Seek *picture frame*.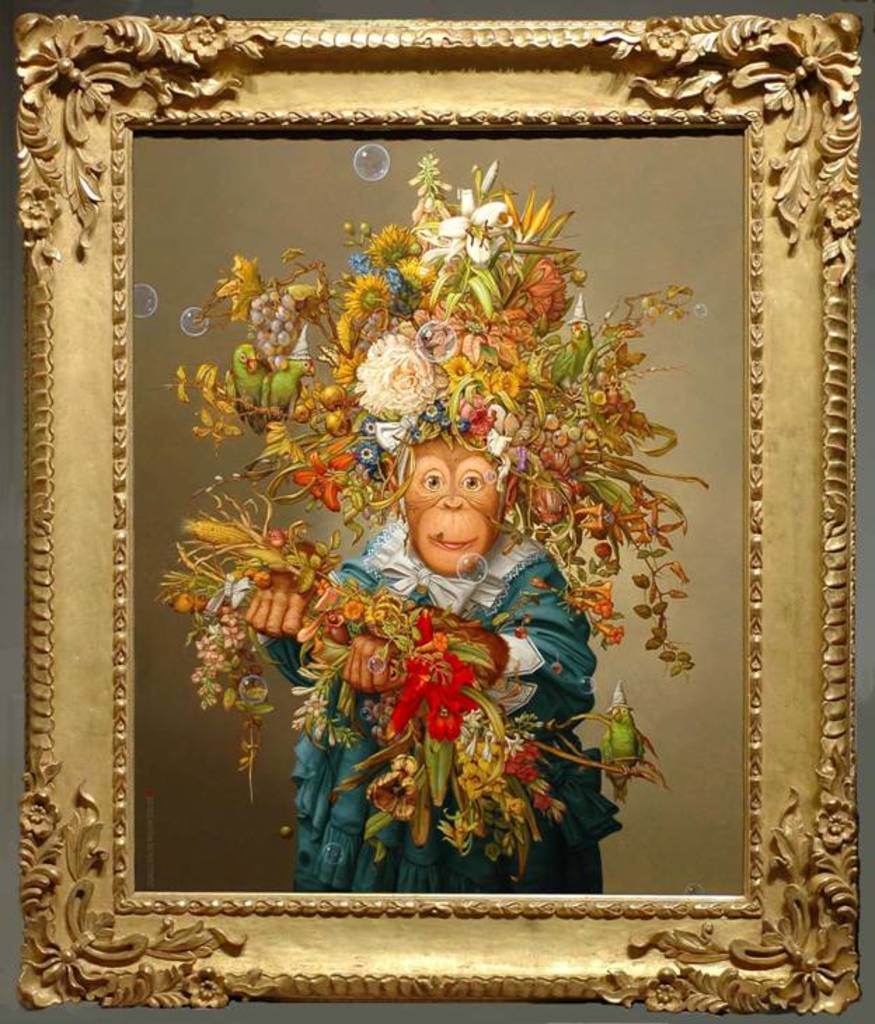
{"left": 4, "top": 14, "right": 867, "bottom": 1017}.
